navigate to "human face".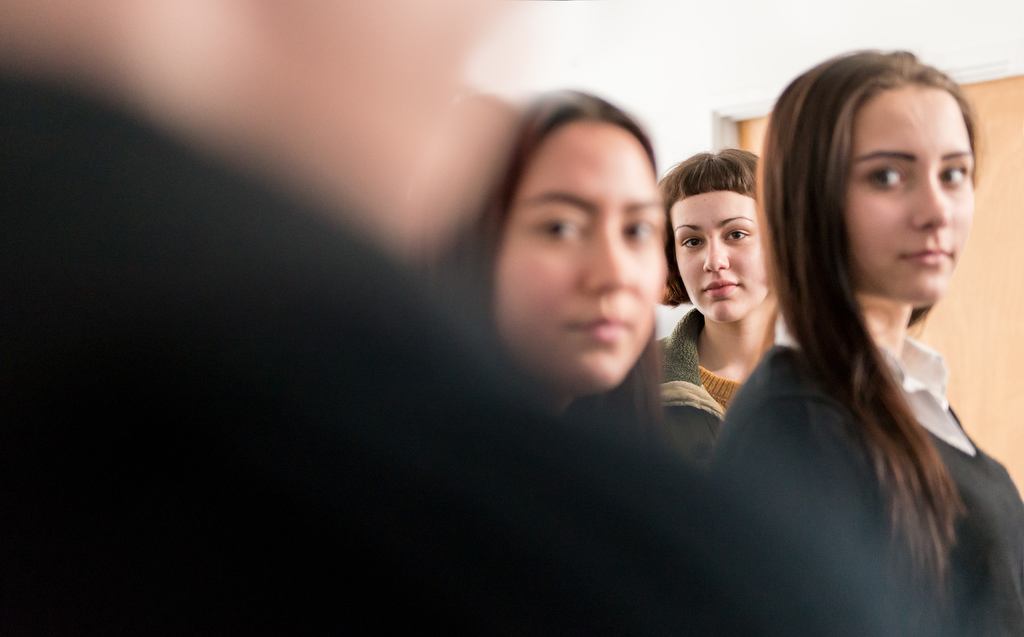
Navigation target: bbox(667, 187, 768, 325).
